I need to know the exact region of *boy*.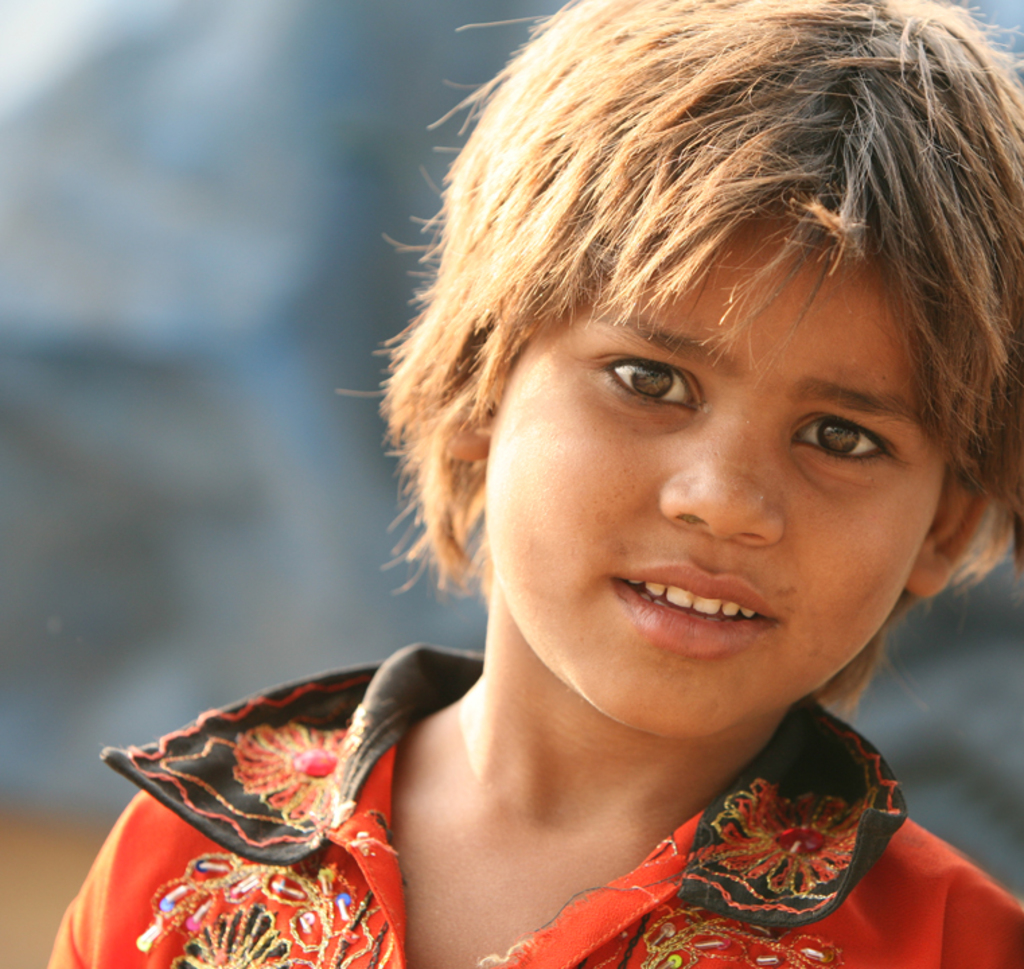
Region: 268 0 1023 968.
